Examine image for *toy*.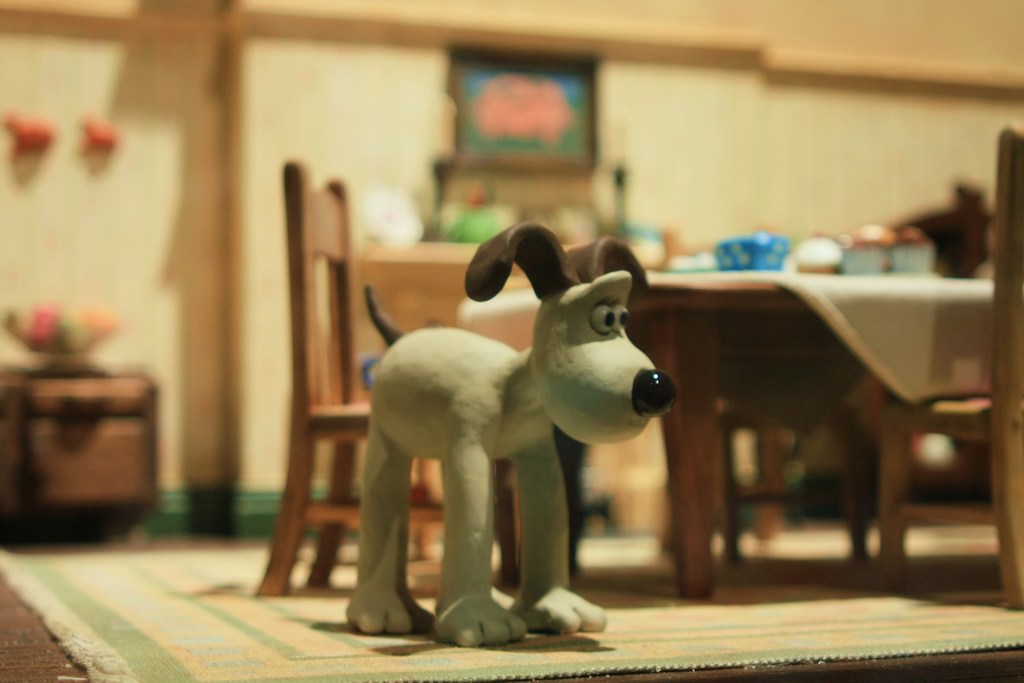
Examination result: BBox(326, 218, 705, 658).
